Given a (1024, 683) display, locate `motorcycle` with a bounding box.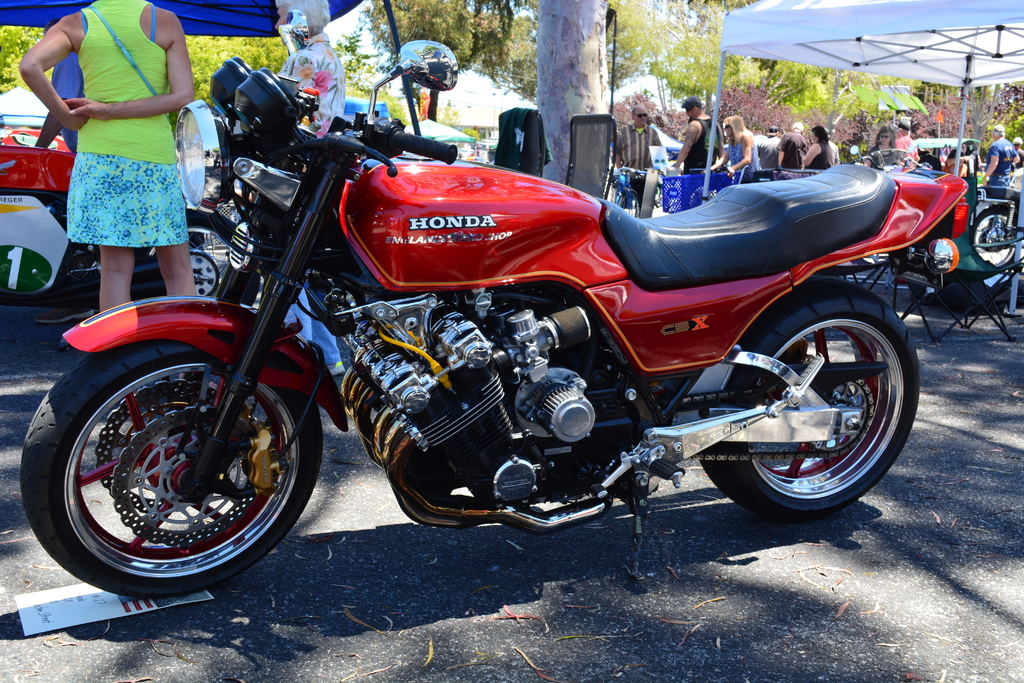
Located: (973, 154, 1023, 270).
